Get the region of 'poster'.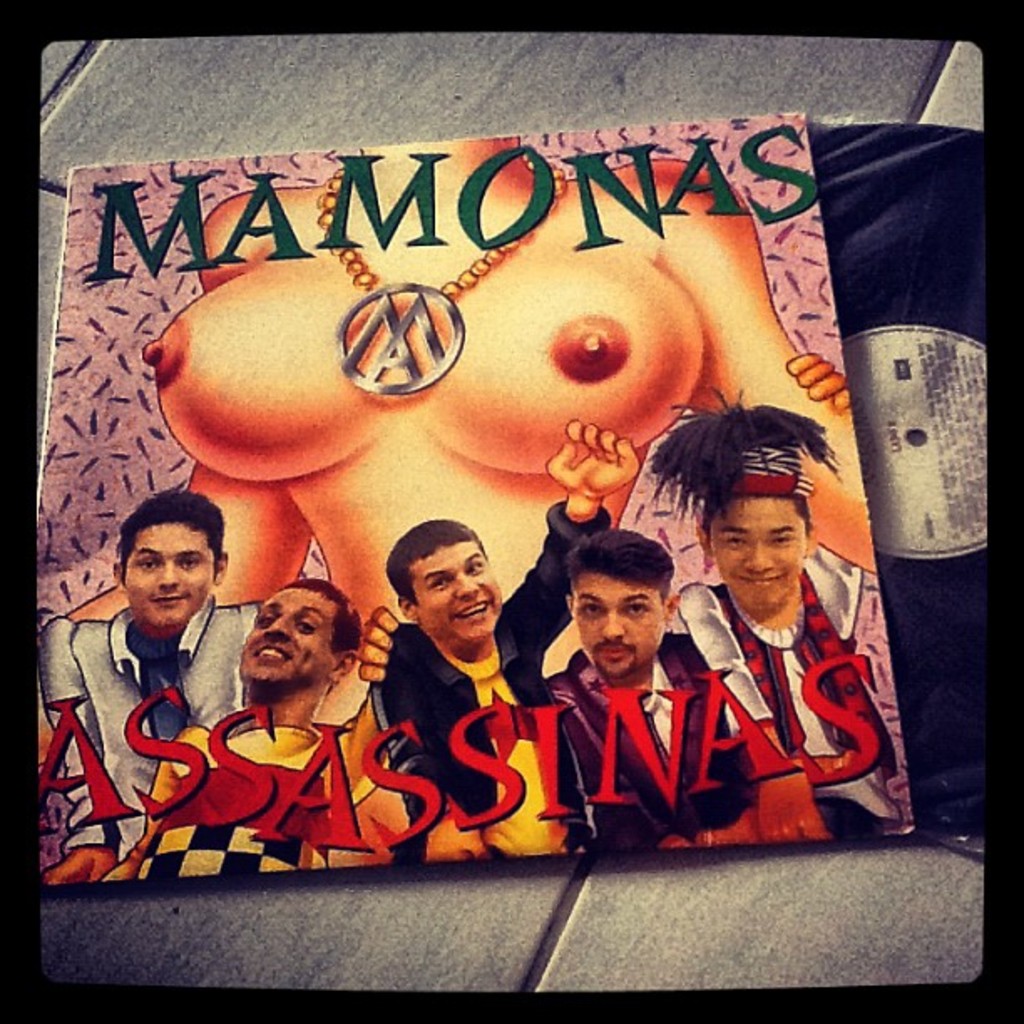
region(45, 109, 919, 885).
